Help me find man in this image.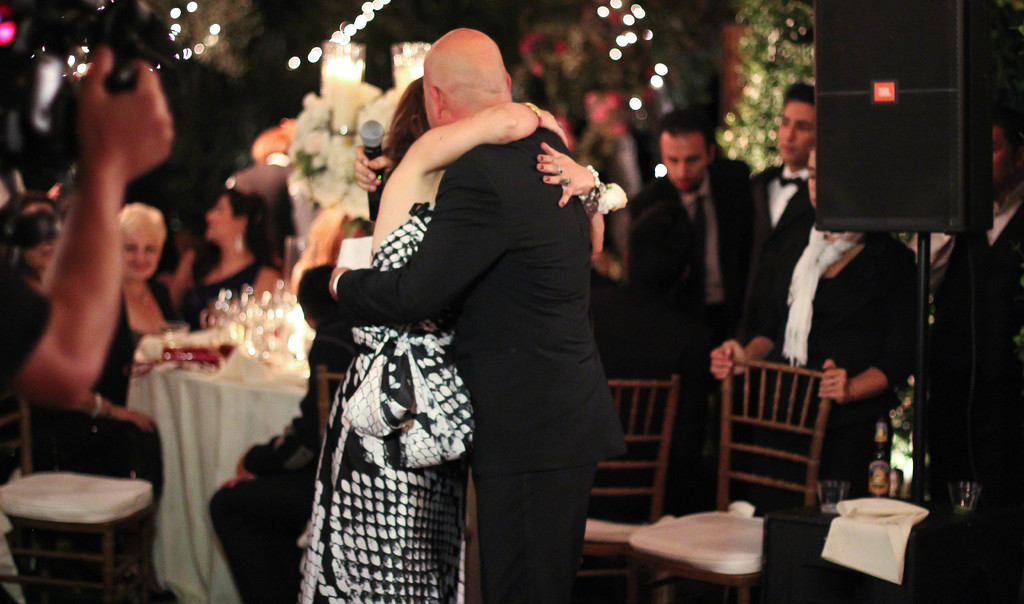
Found it: <box>909,117,1023,501</box>.
